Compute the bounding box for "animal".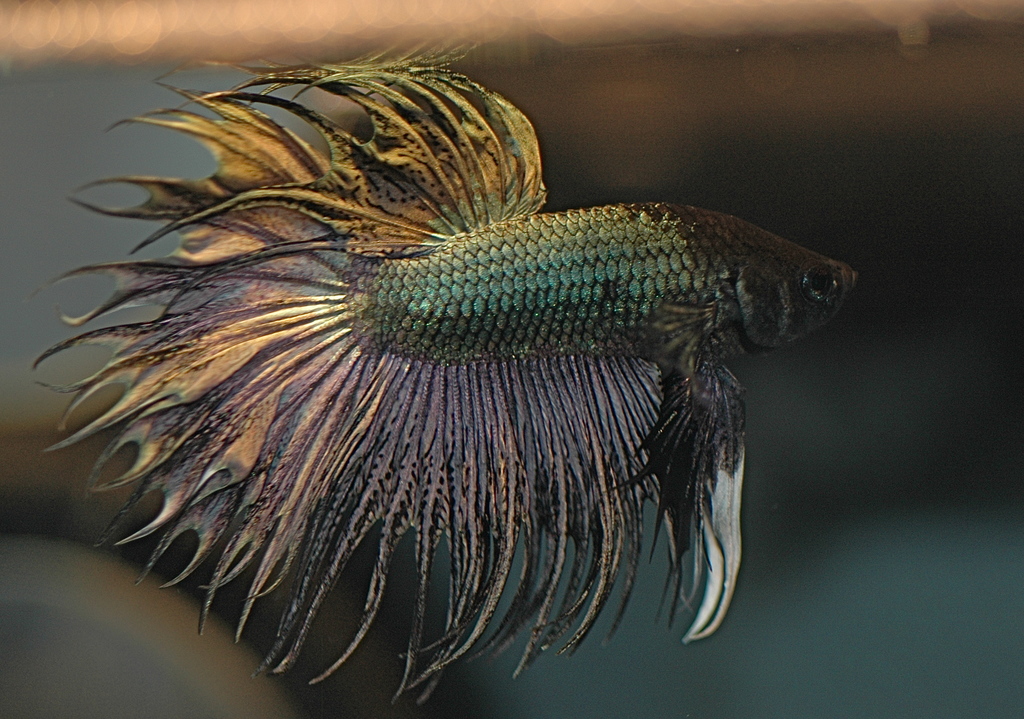
crop(31, 40, 858, 710).
